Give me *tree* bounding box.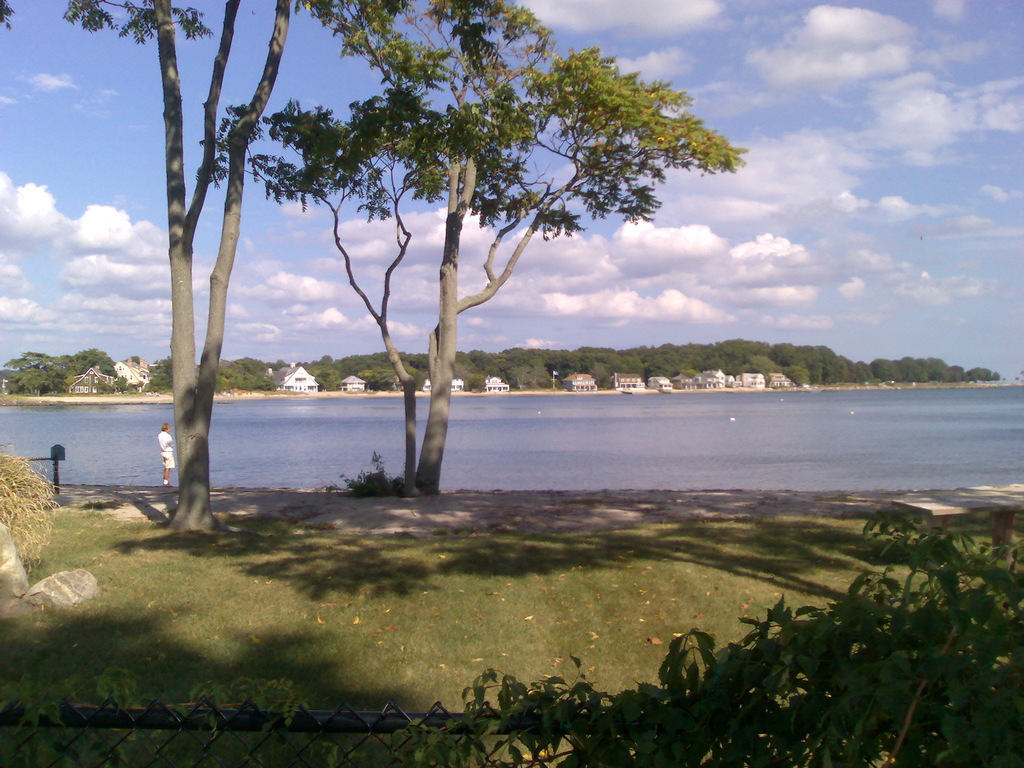
bbox=(116, 374, 129, 396).
